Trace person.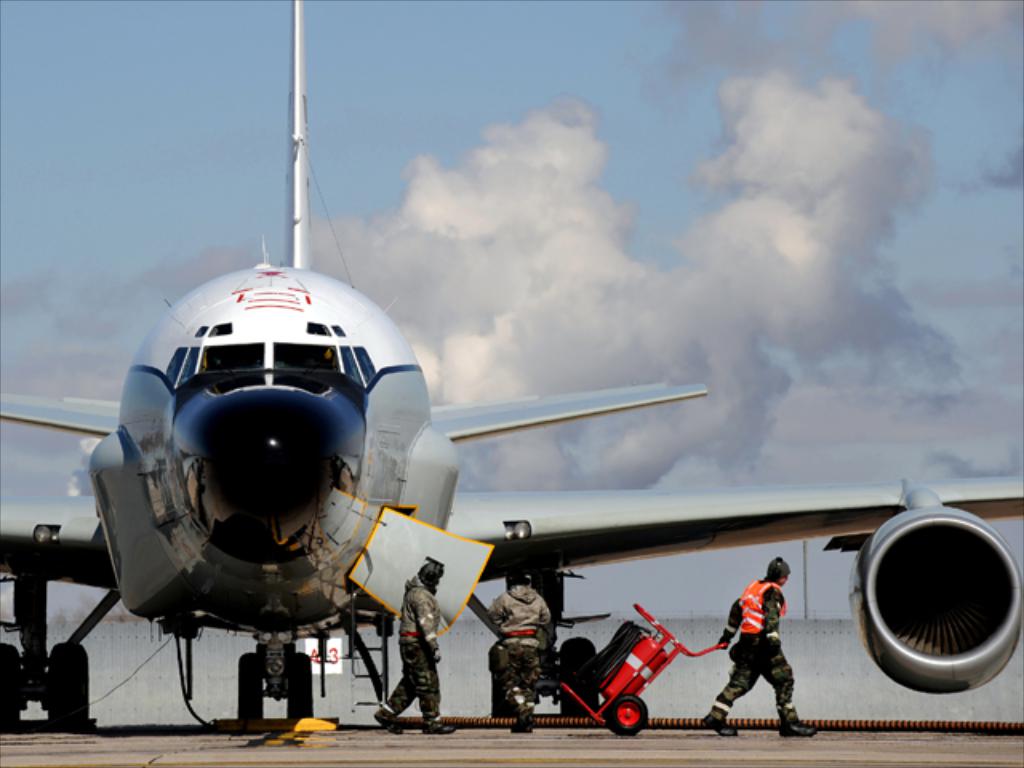
Traced to [488, 568, 555, 728].
